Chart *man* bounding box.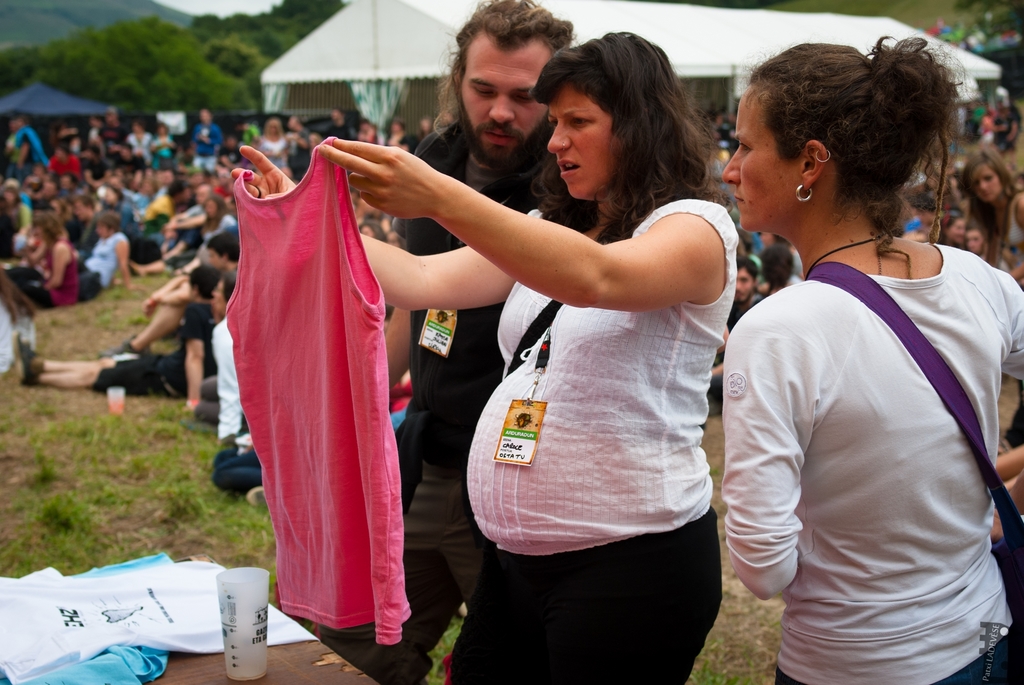
Charted: {"left": 9, "top": 266, "right": 219, "bottom": 412}.
